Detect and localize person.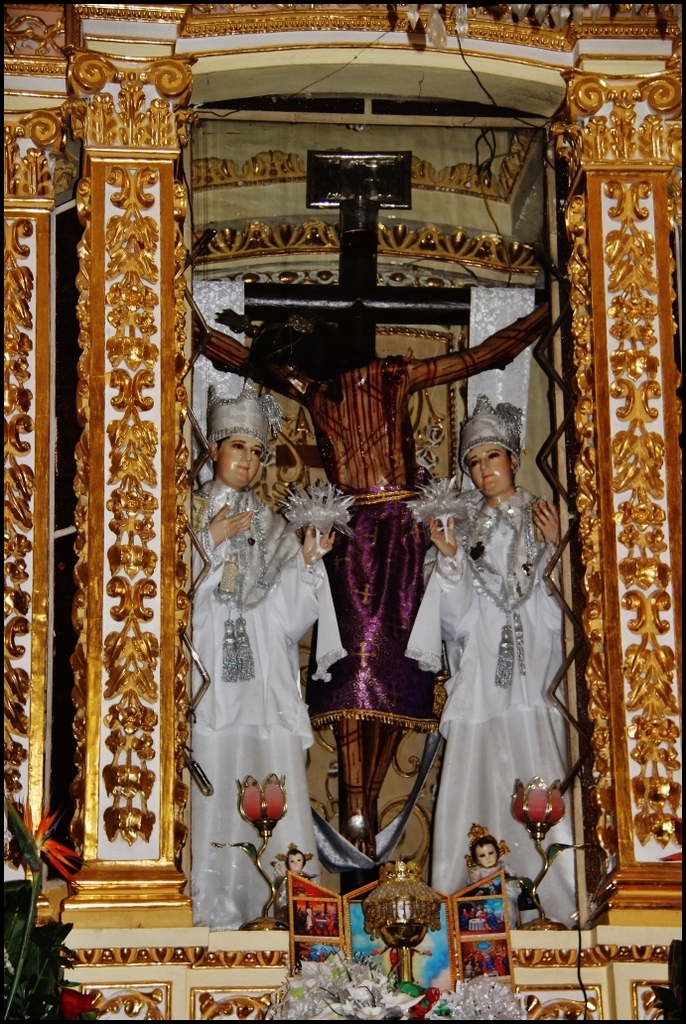
Localized at <bbox>395, 395, 601, 920</bbox>.
